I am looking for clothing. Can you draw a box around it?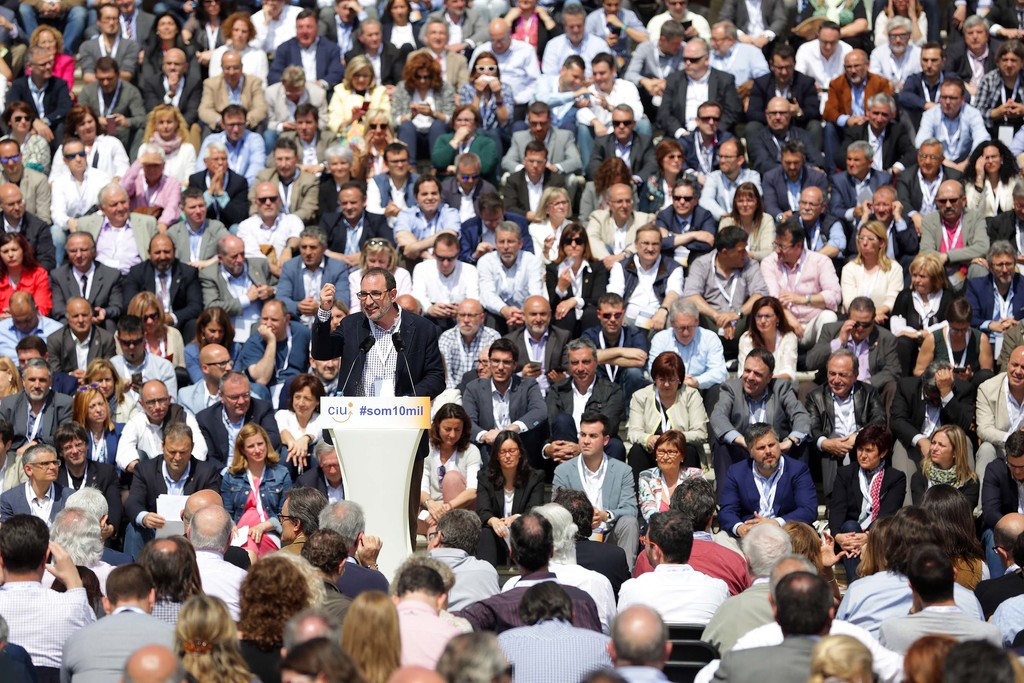
Sure, the bounding box is [111, 349, 181, 398].
